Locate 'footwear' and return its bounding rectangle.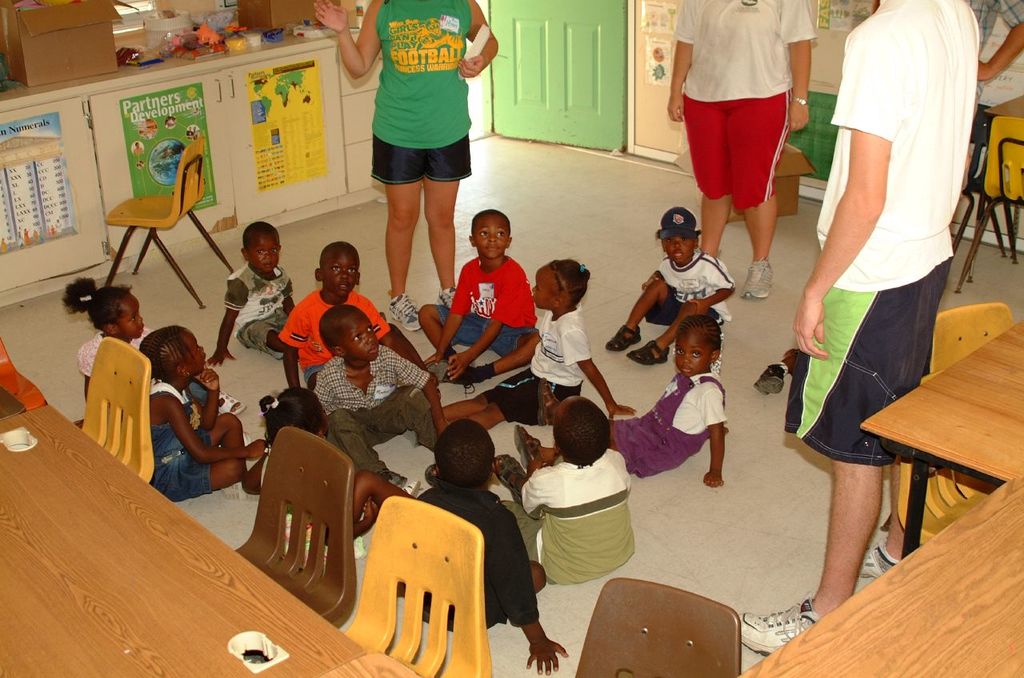
region(418, 347, 475, 384).
